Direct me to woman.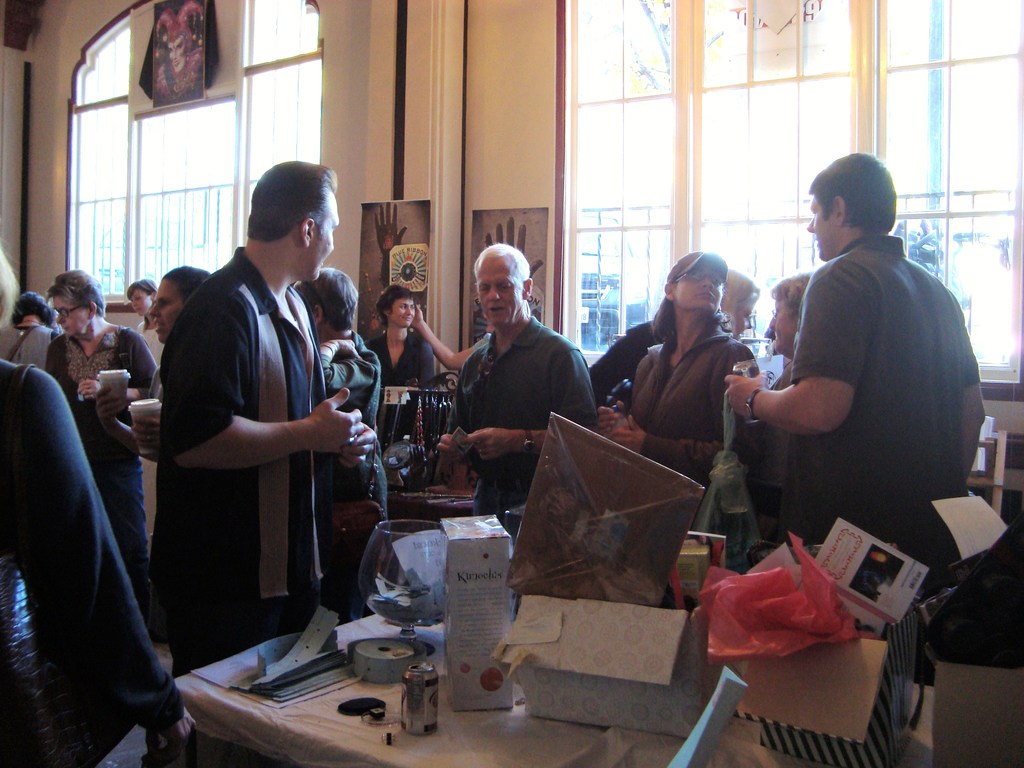
Direction: [291, 263, 388, 625].
